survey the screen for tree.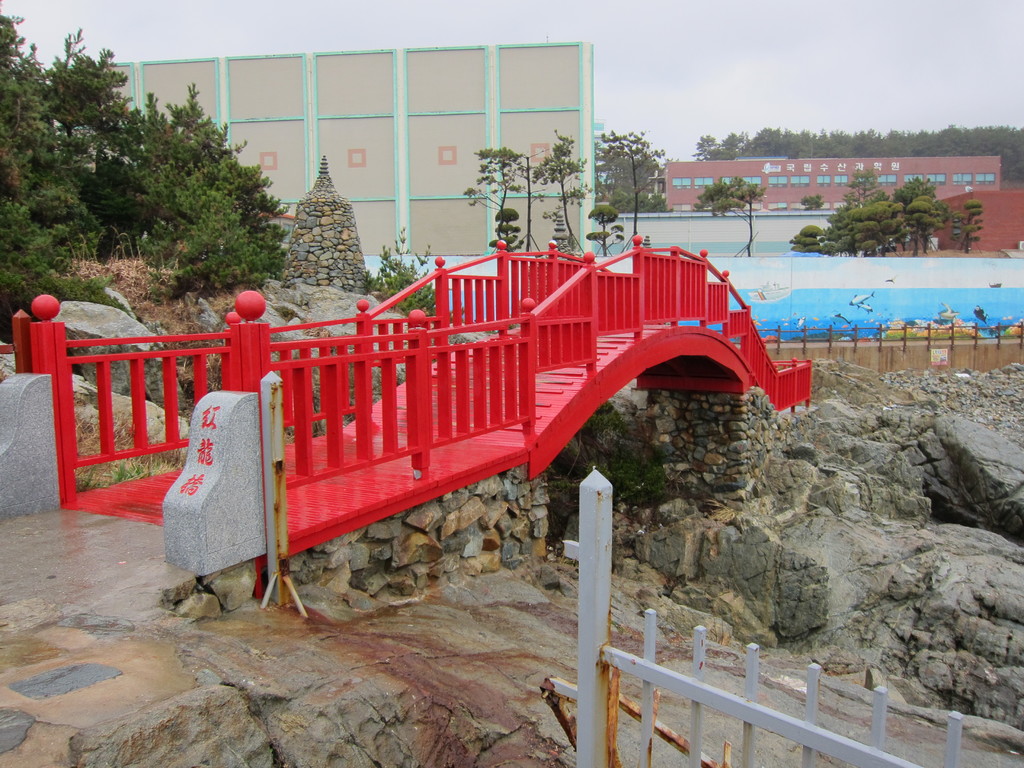
Survey found: 530/125/593/254.
